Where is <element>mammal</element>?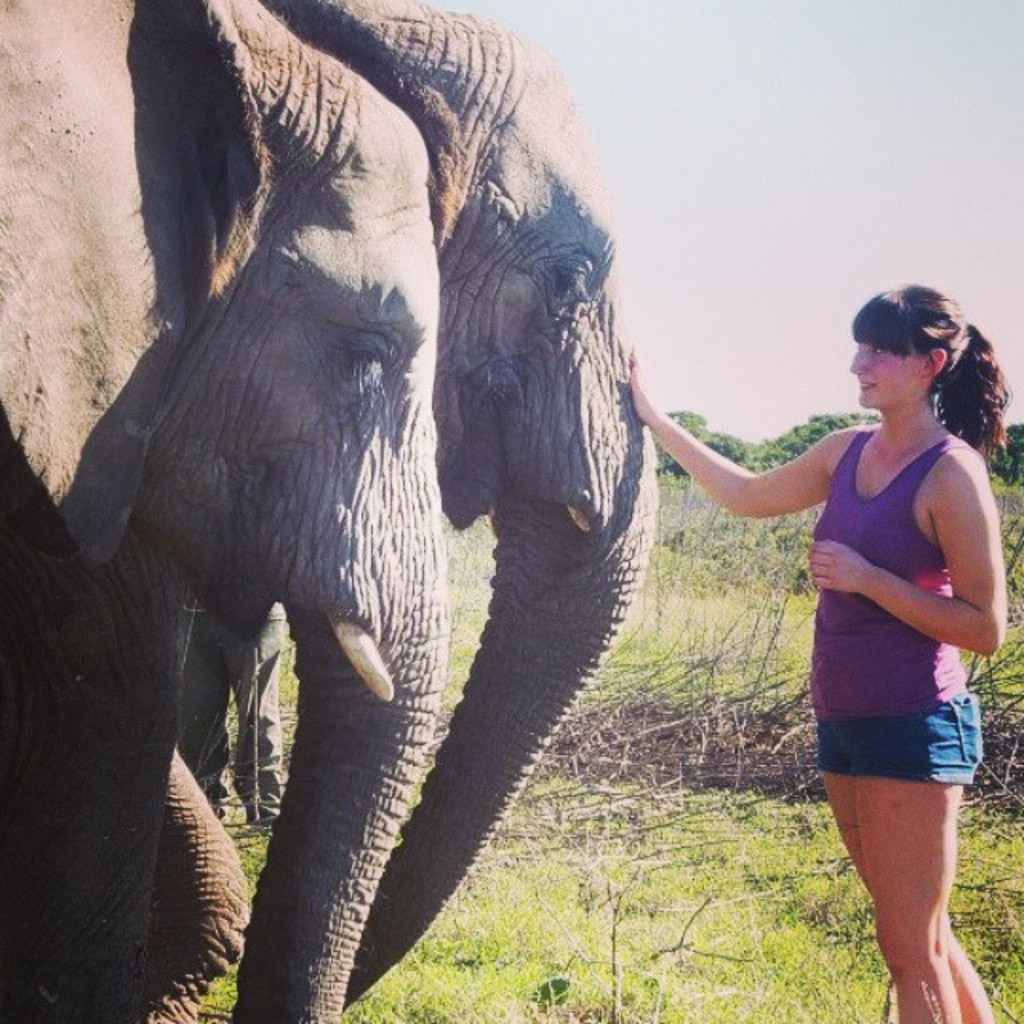
bbox=[0, 0, 446, 1022].
